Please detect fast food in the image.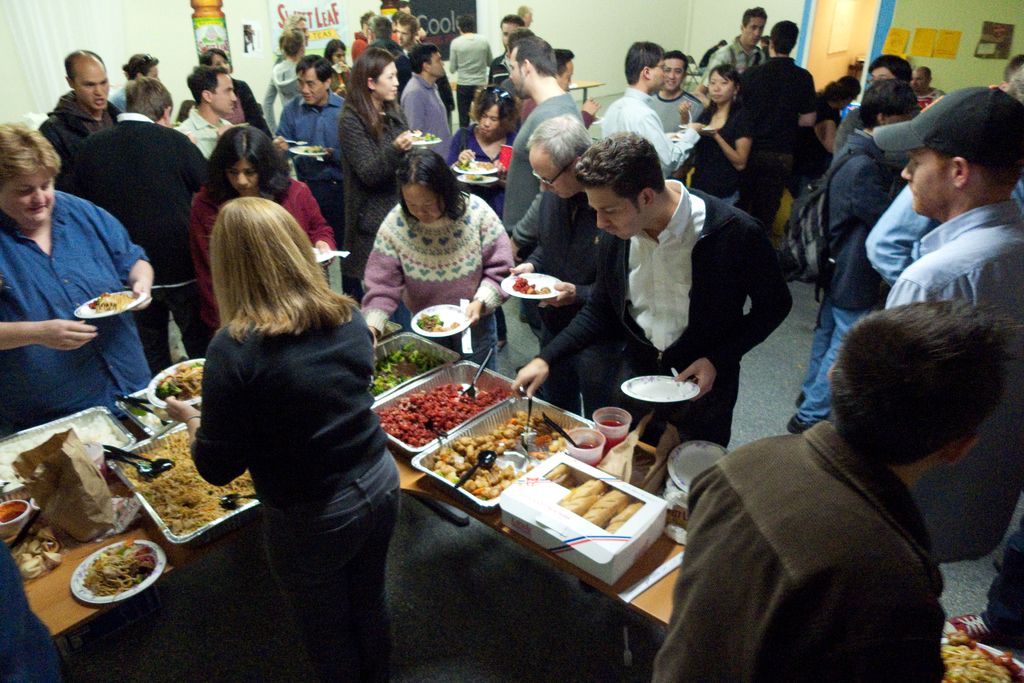
pyautogui.locateOnScreen(85, 291, 132, 310).
